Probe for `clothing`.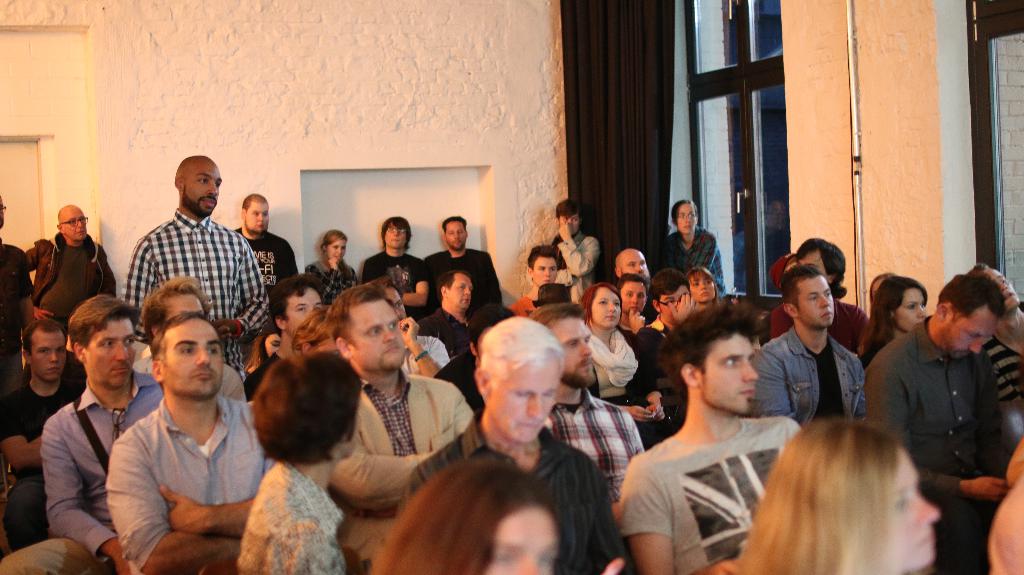
Probe result: 18/231/131/331.
